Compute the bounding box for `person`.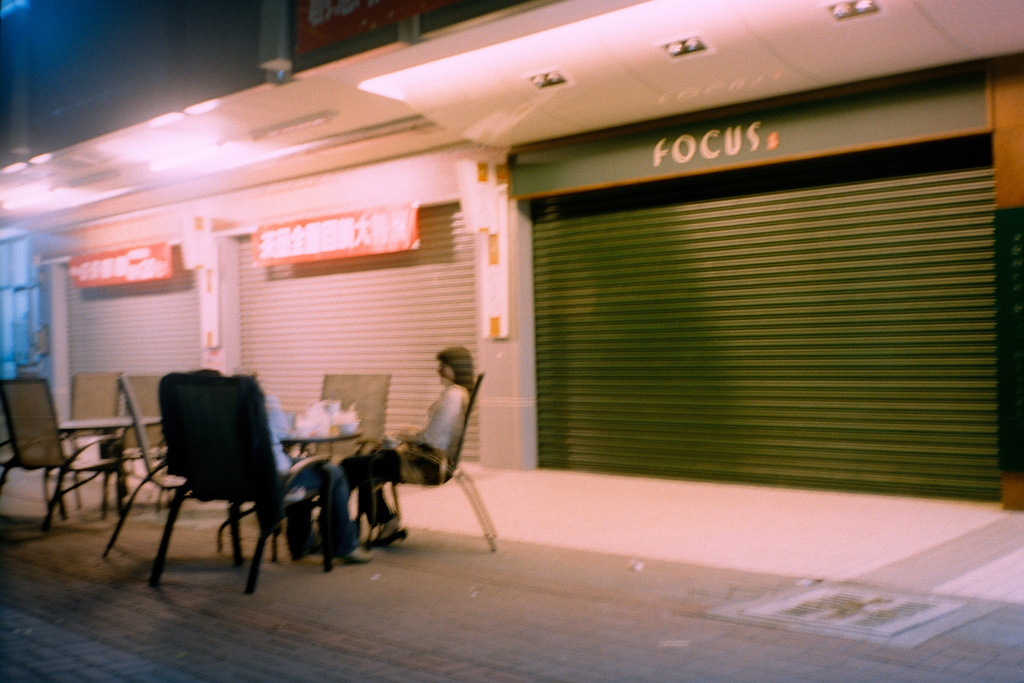
BBox(187, 366, 374, 563).
